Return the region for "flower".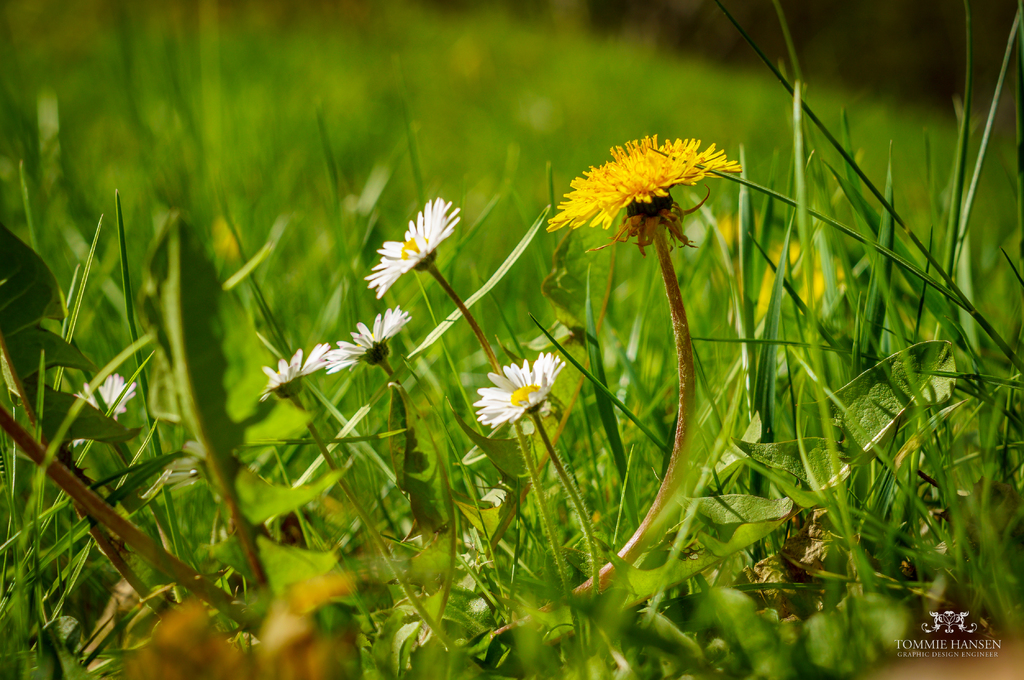
bbox(324, 303, 407, 368).
